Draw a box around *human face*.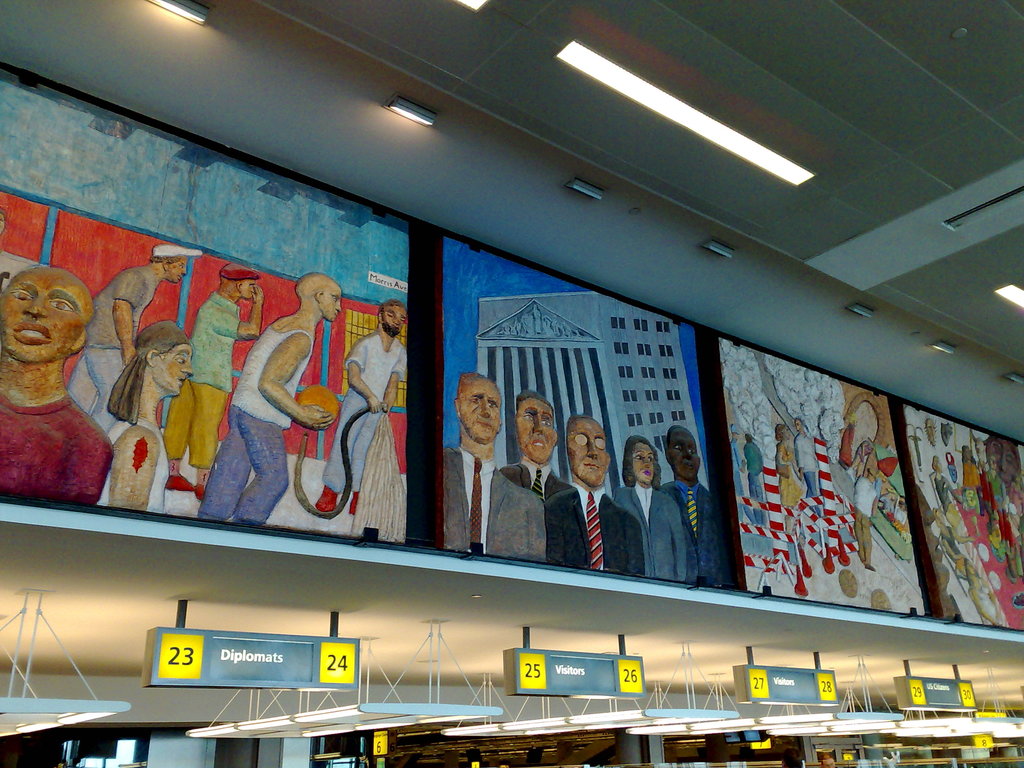
x1=631, y1=440, x2=647, y2=483.
